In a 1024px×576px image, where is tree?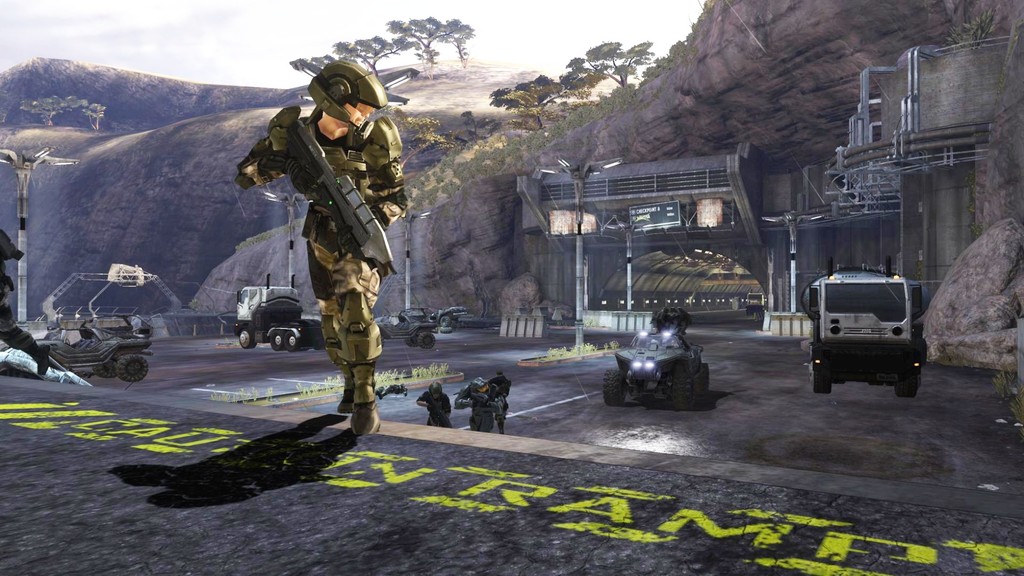
(x1=417, y1=109, x2=504, y2=148).
